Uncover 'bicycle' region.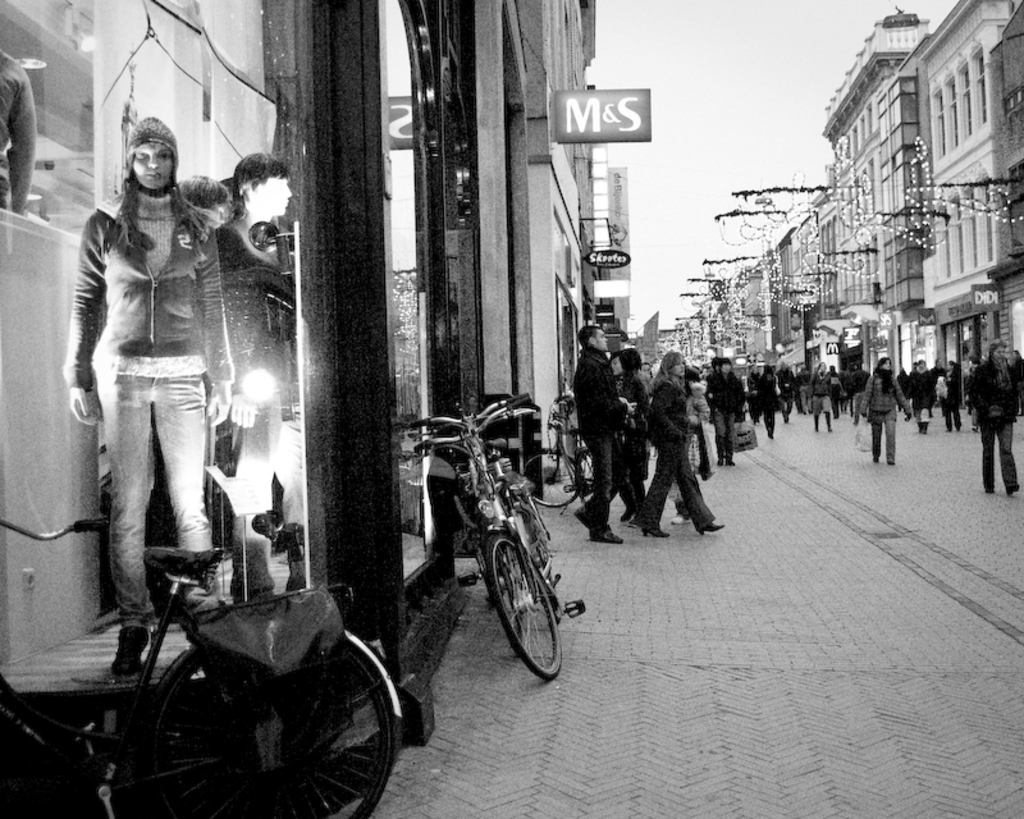
Uncovered: bbox=[0, 518, 406, 818].
